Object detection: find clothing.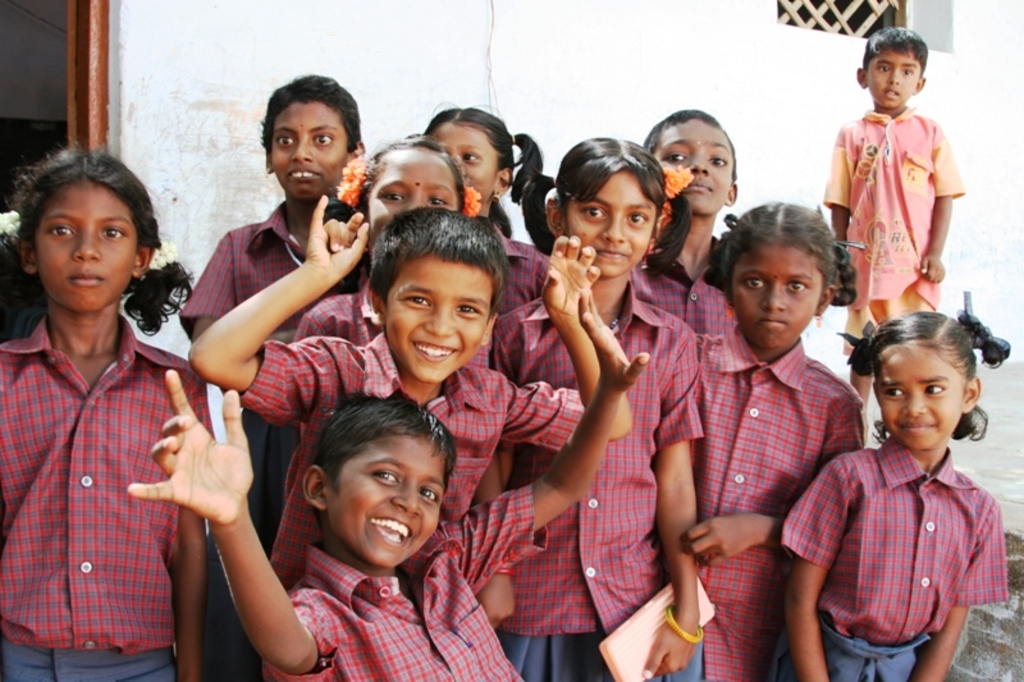
(822, 105, 966, 352).
